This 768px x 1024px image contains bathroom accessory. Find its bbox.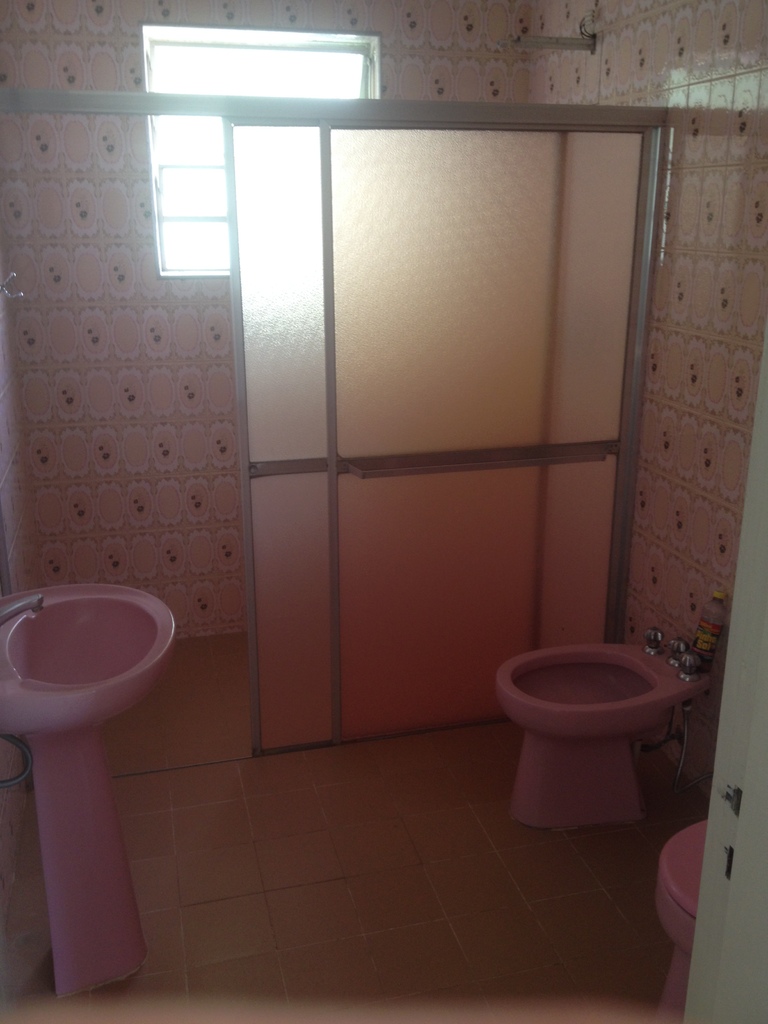
pyautogui.locateOnScreen(3, 580, 167, 996).
